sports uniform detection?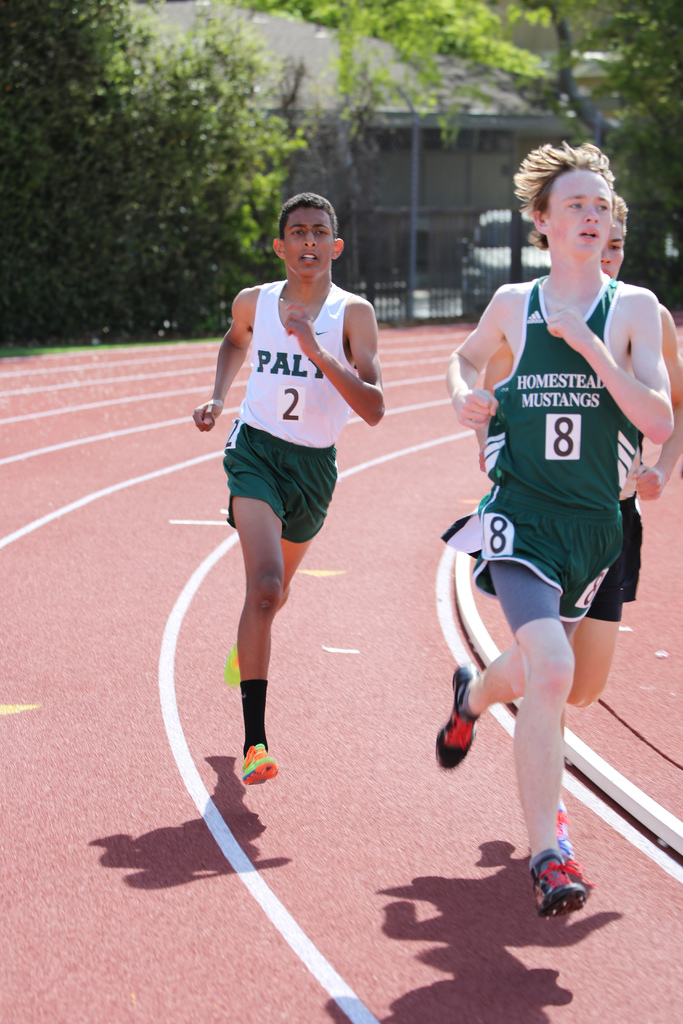
rect(466, 254, 641, 634)
